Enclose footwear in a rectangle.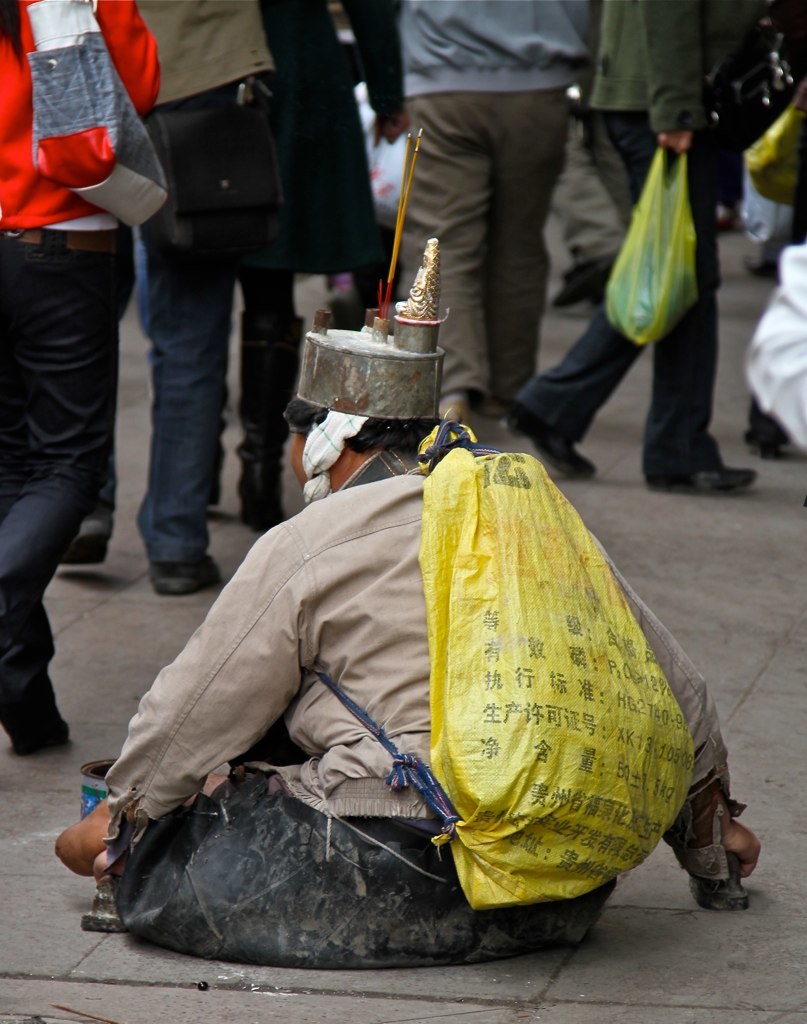
[240, 490, 280, 529].
